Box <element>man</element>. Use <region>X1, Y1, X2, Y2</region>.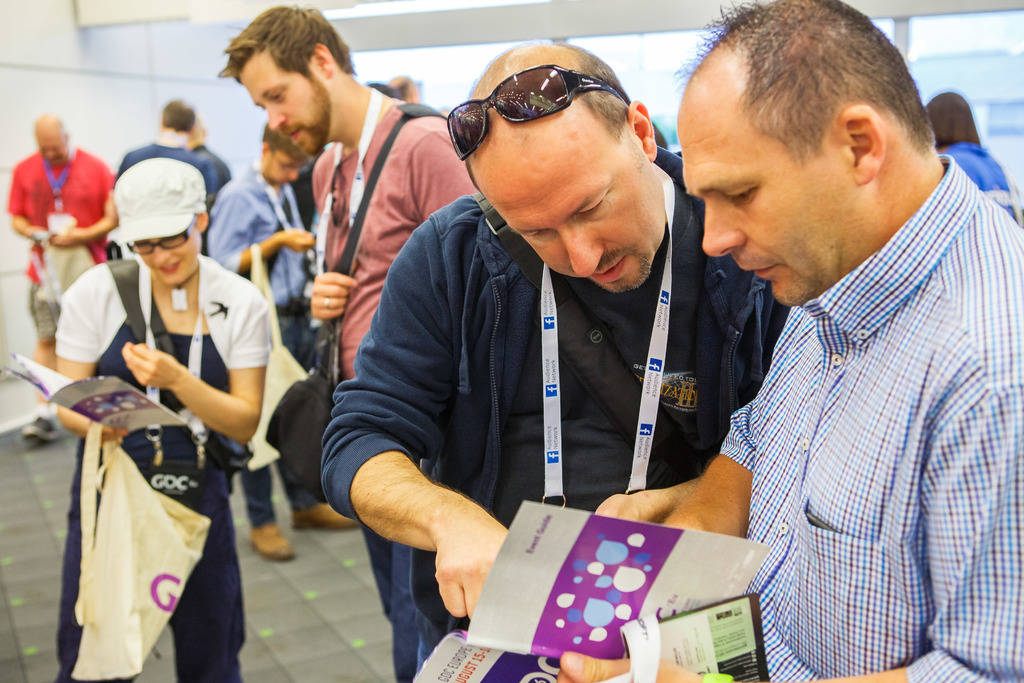
<region>120, 99, 219, 256</region>.
